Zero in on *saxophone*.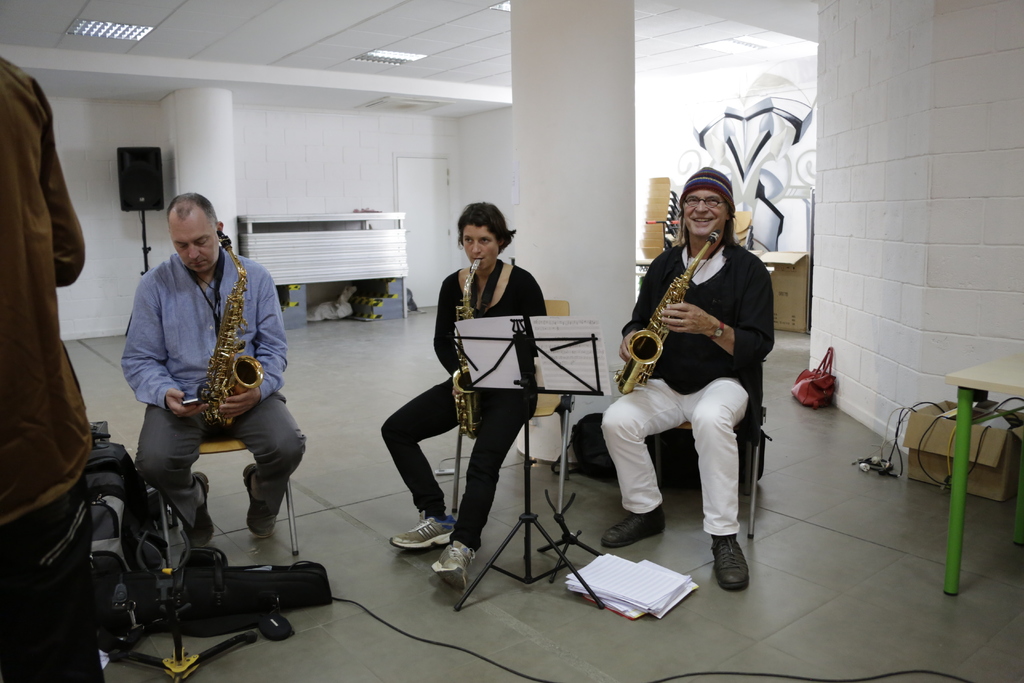
Zeroed in: box(193, 225, 264, 432).
